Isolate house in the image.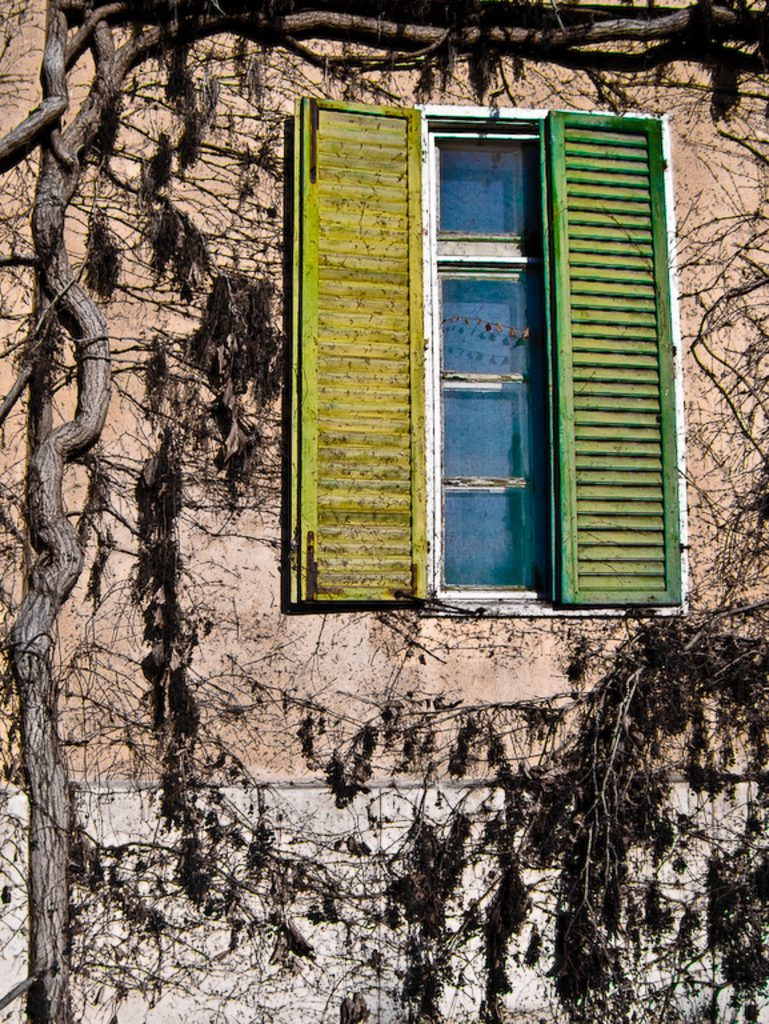
Isolated region: 0:0:768:1023.
